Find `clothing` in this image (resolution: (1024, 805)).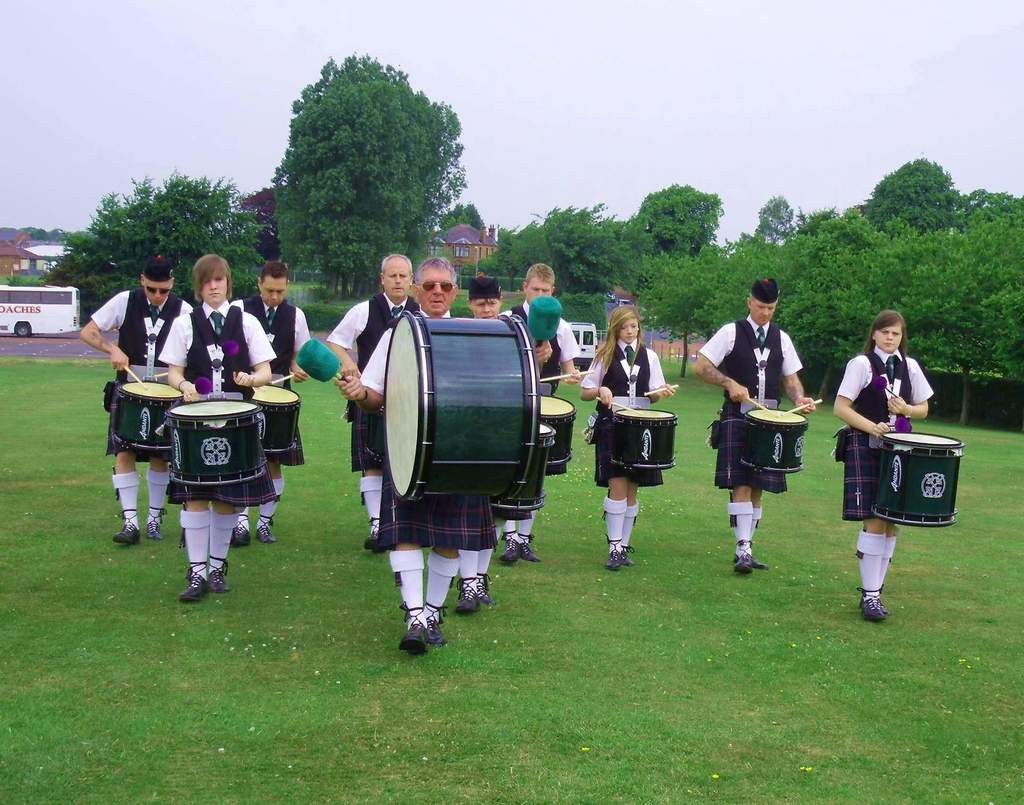
detection(834, 356, 928, 520).
